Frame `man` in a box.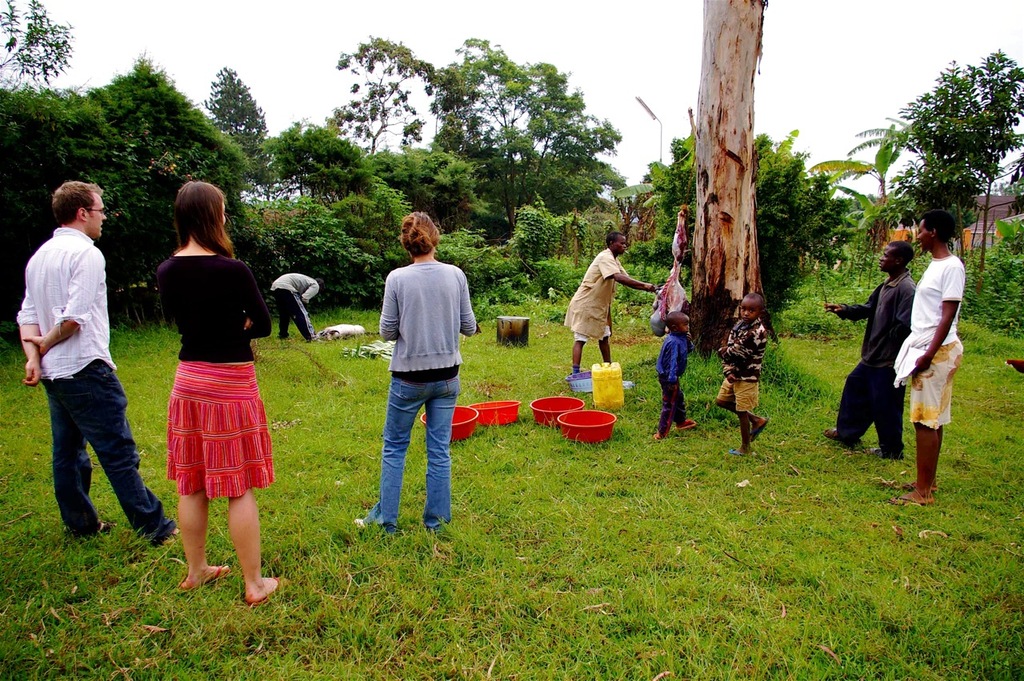
<region>271, 270, 326, 343</region>.
